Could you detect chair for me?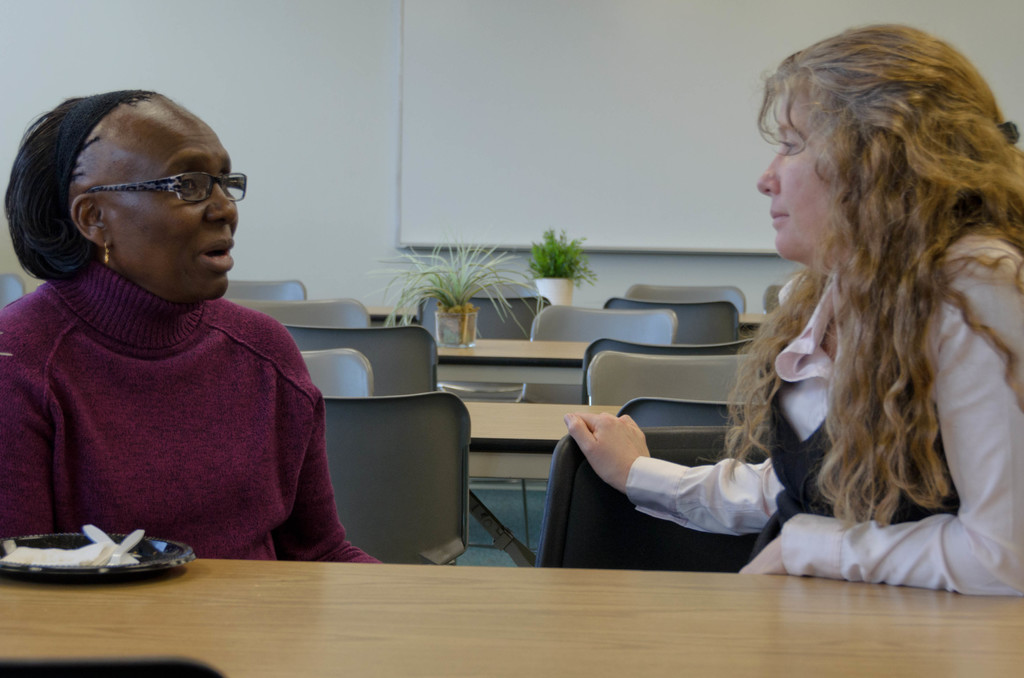
Detection result: detection(310, 387, 470, 563).
